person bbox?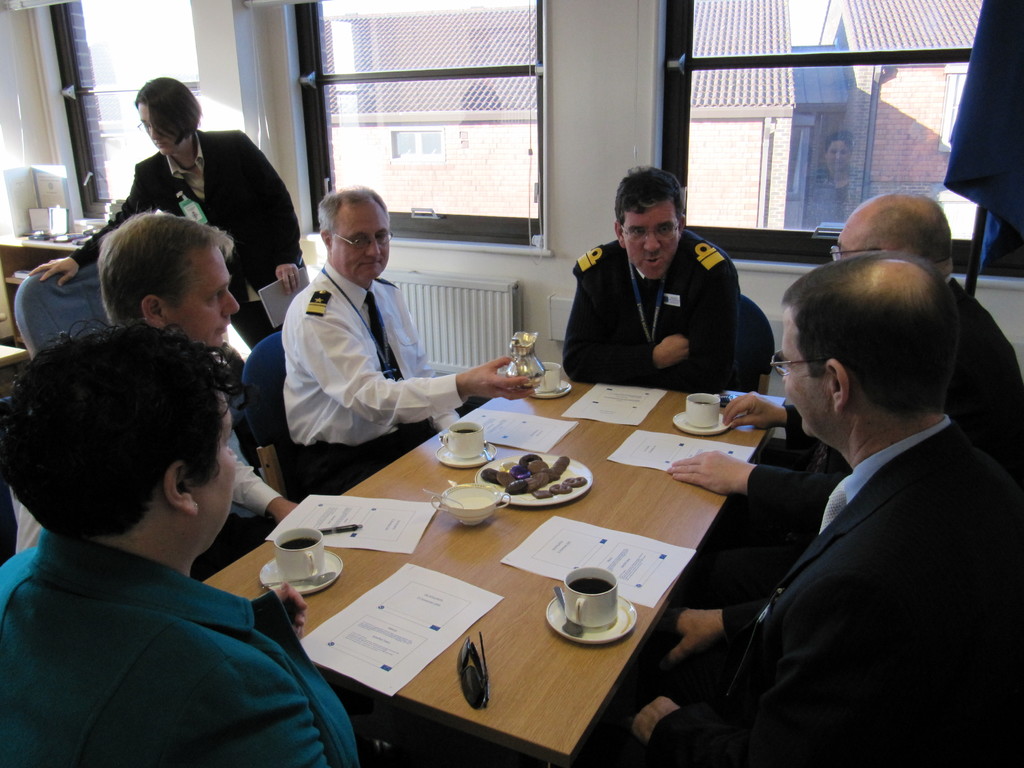
l=803, t=127, r=874, b=224
